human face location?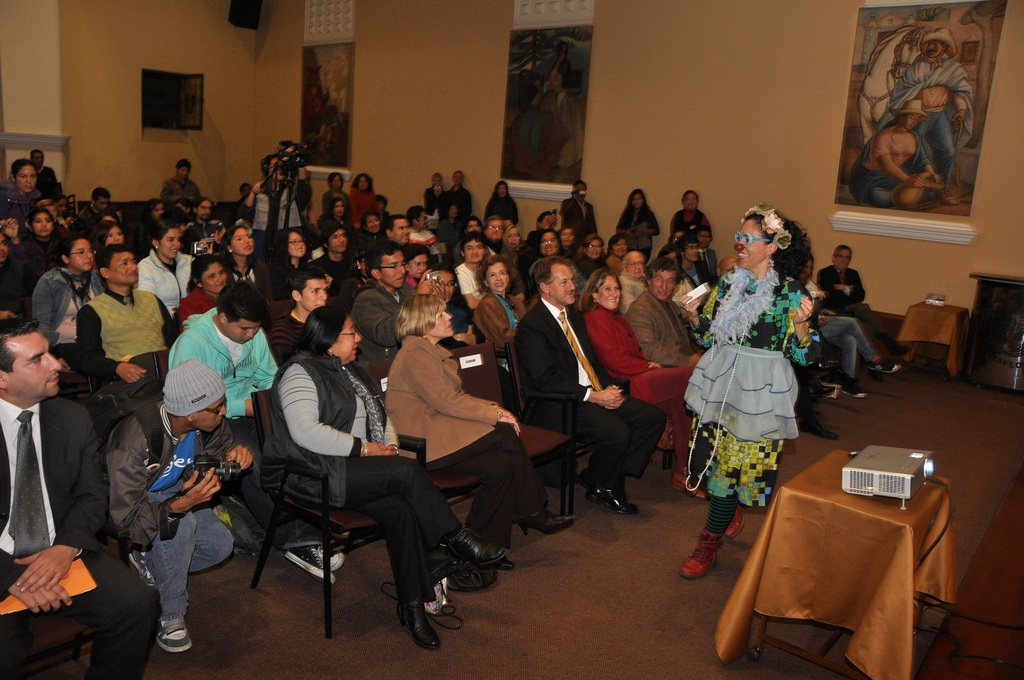
x1=194 y1=396 x2=229 y2=429
